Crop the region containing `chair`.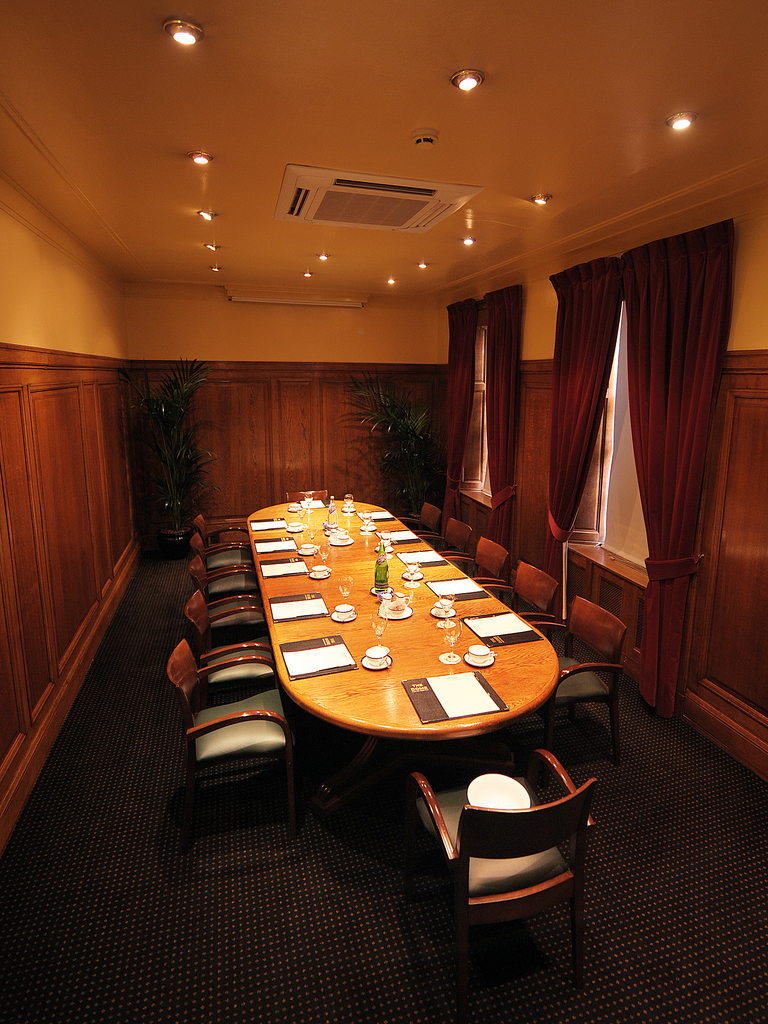
Crop region: x1=186 y1=581 x2=275 y2=702.
